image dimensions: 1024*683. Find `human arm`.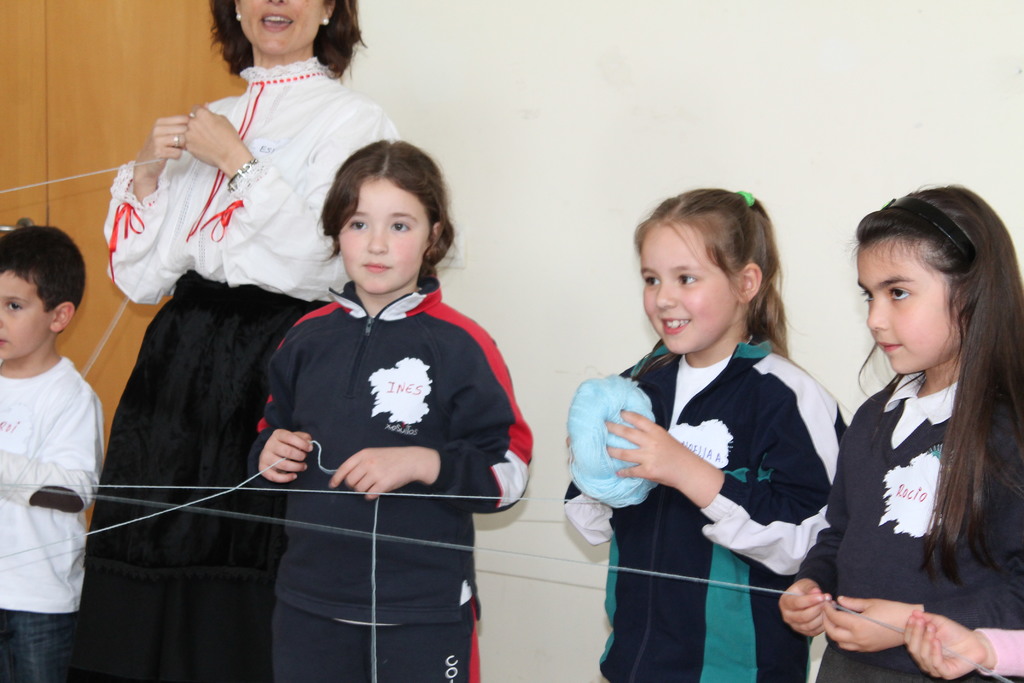
(left=601, top=409, right=836, bottom=577).
